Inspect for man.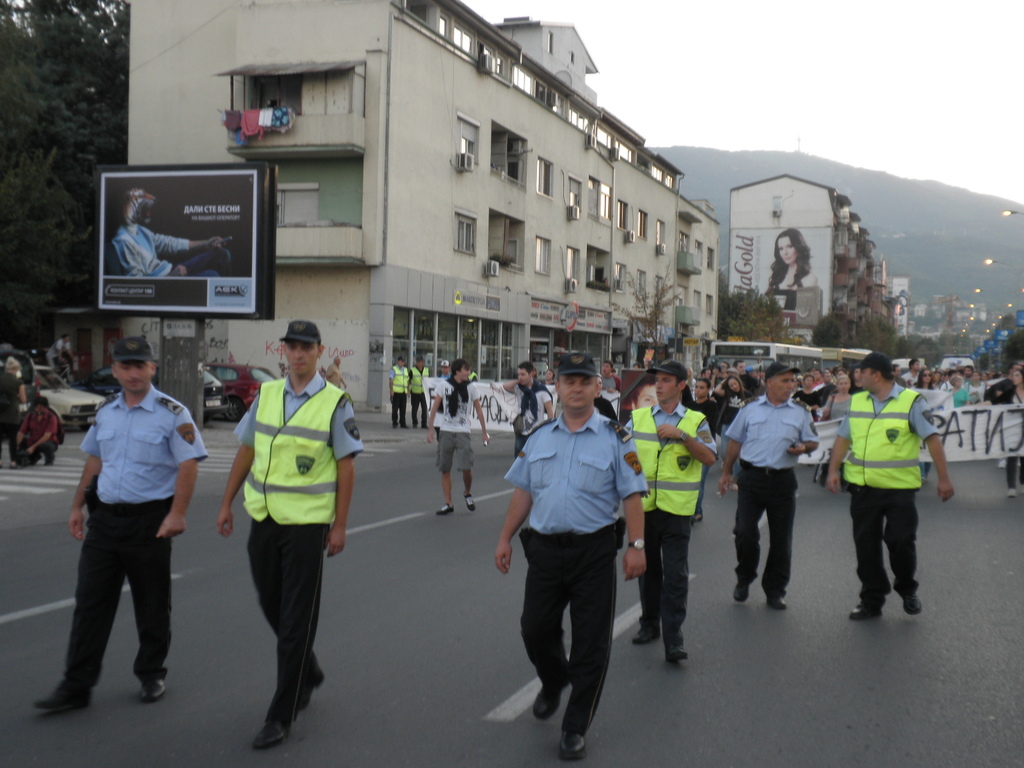
Inspection: l=501, t=360, r=556, b=461.
